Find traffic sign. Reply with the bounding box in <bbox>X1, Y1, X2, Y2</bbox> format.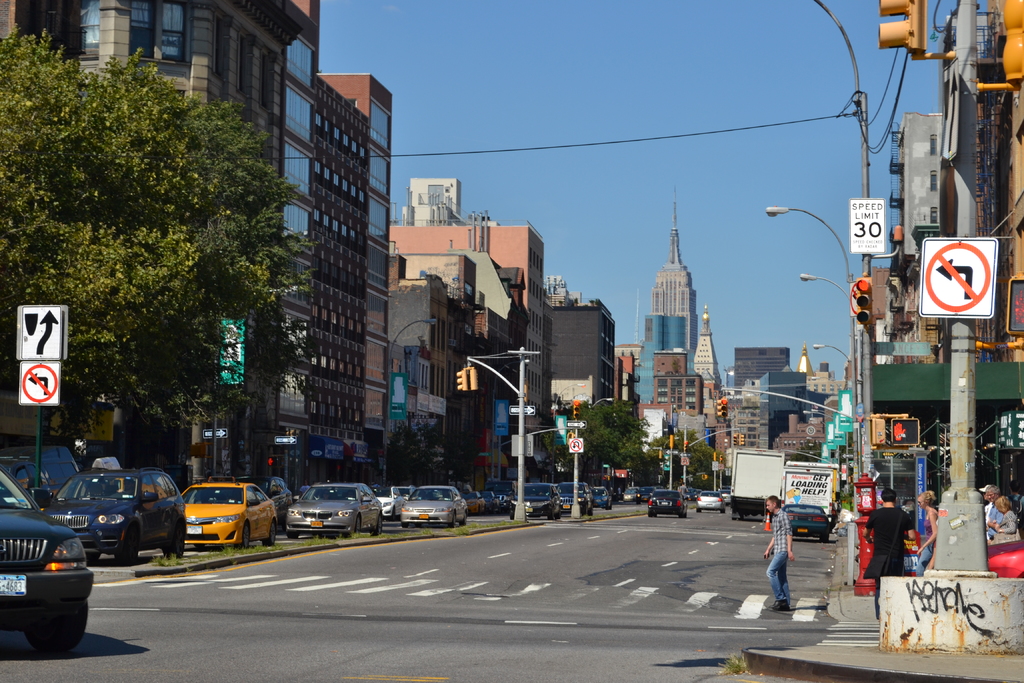
<bbox>17, 364, 61, 406</bbox>.
